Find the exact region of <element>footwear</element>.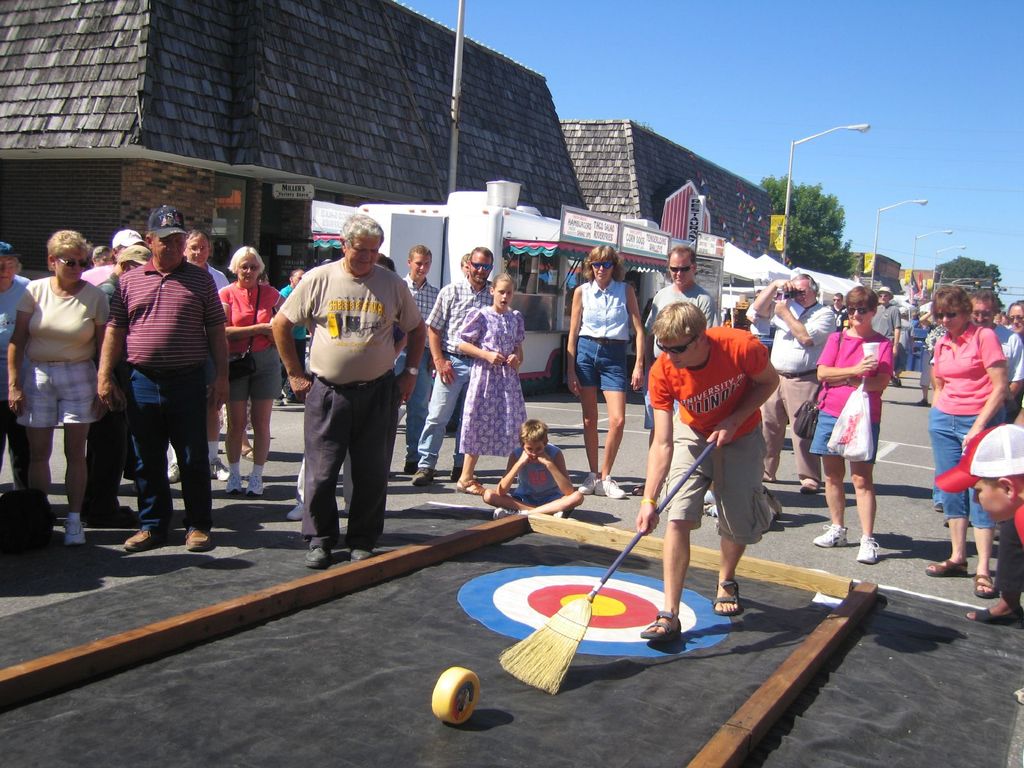
Exact region: (x1=121, y1=523, x2=159, y2=547).
